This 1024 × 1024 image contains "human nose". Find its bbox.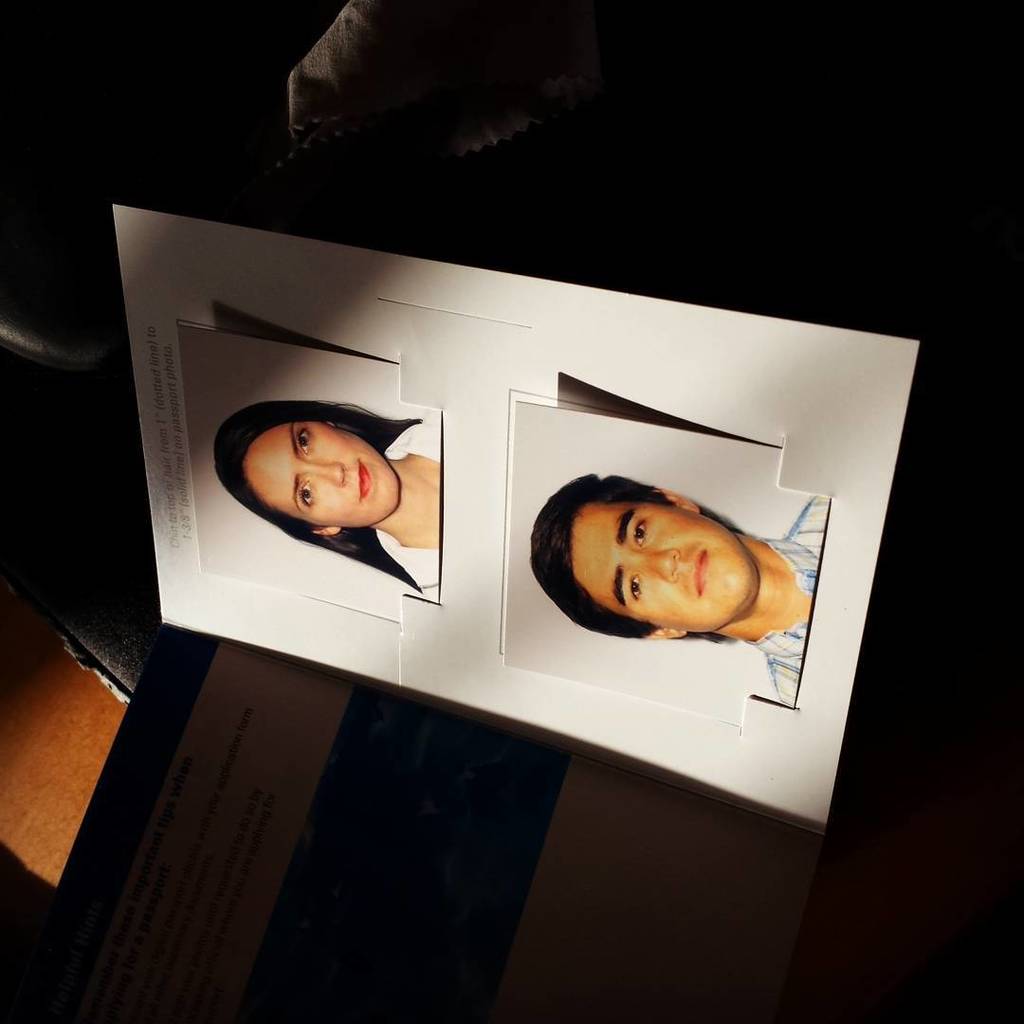
(left=635, top=545, right=678, bottom=582).
